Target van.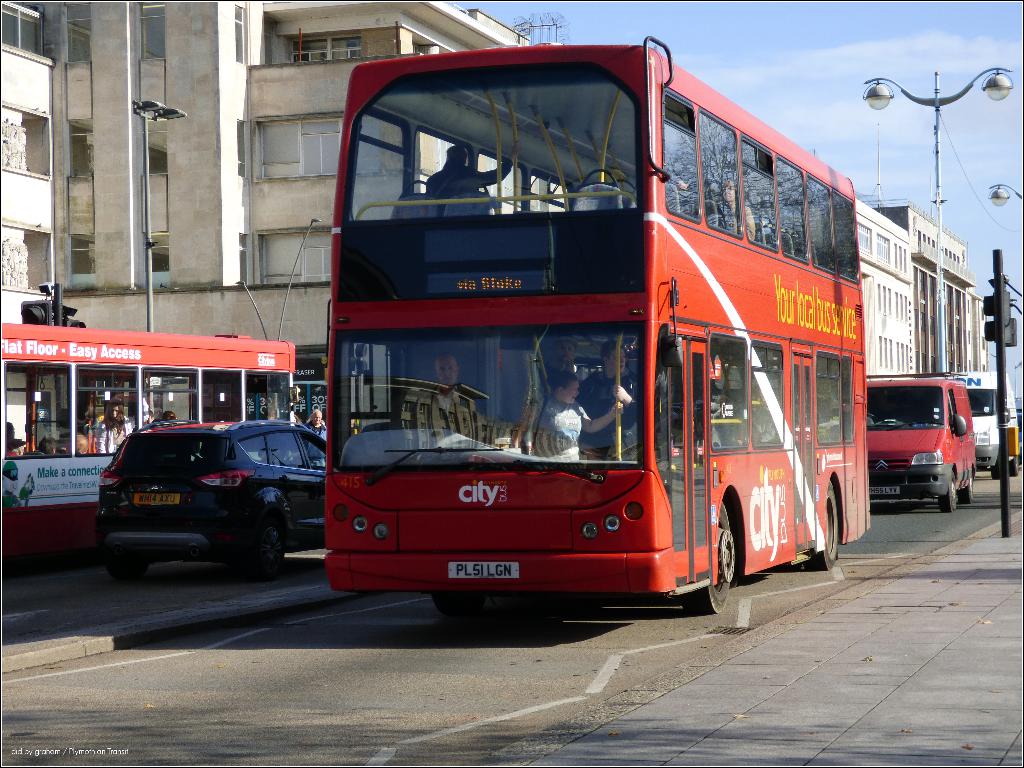
Target region: box(866, 371, 977, 512).
